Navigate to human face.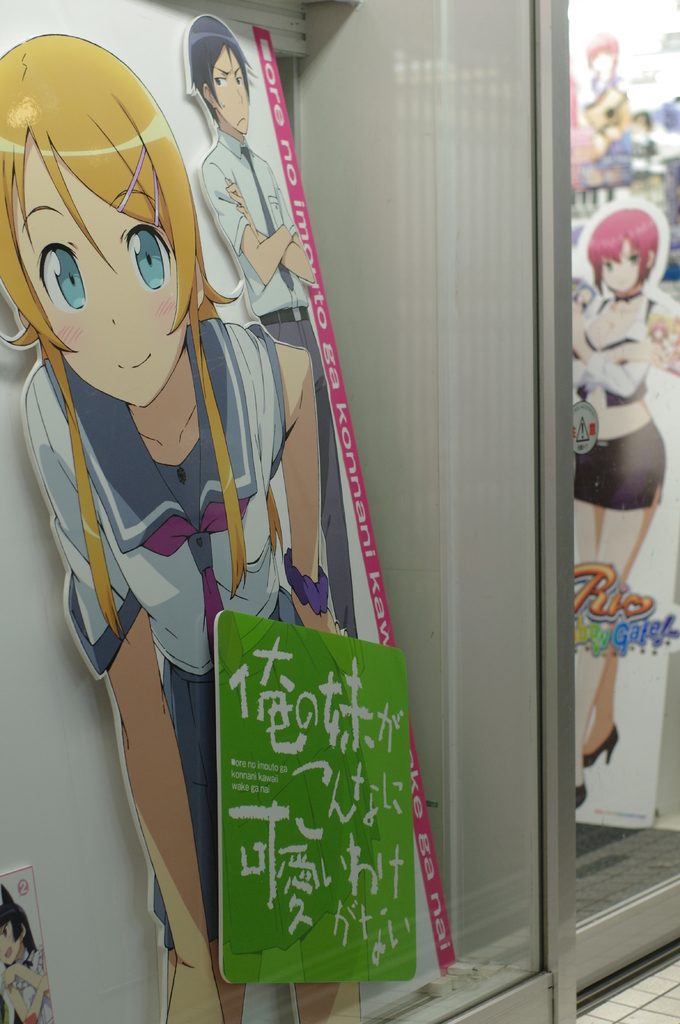
Navigation target: region(212, 42, 255, 136).
